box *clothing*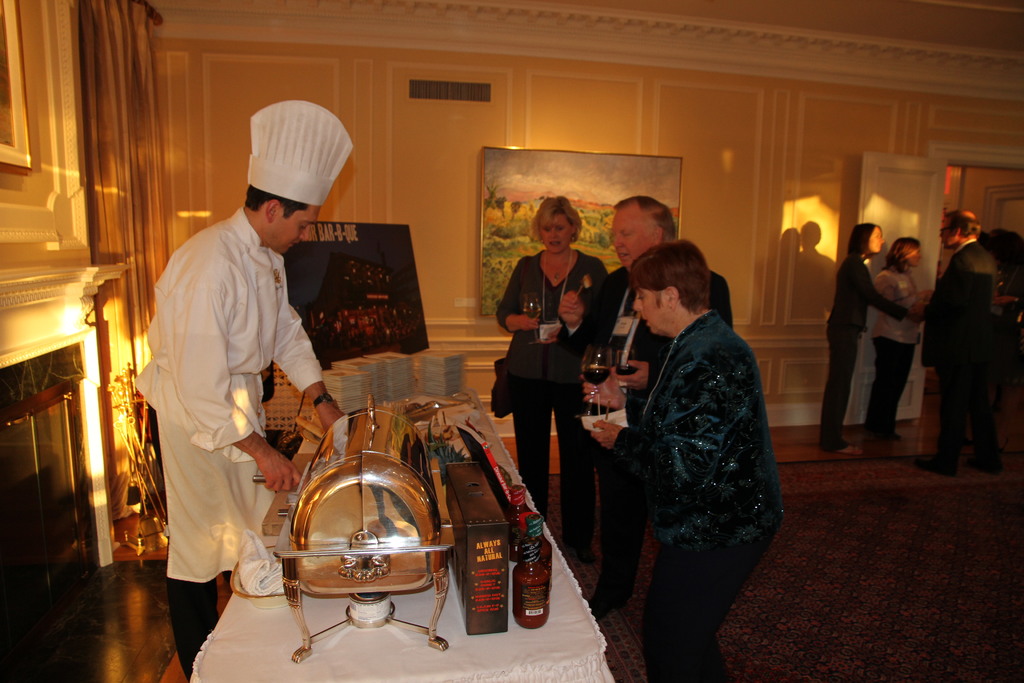
(874, 260, 916, 428)
